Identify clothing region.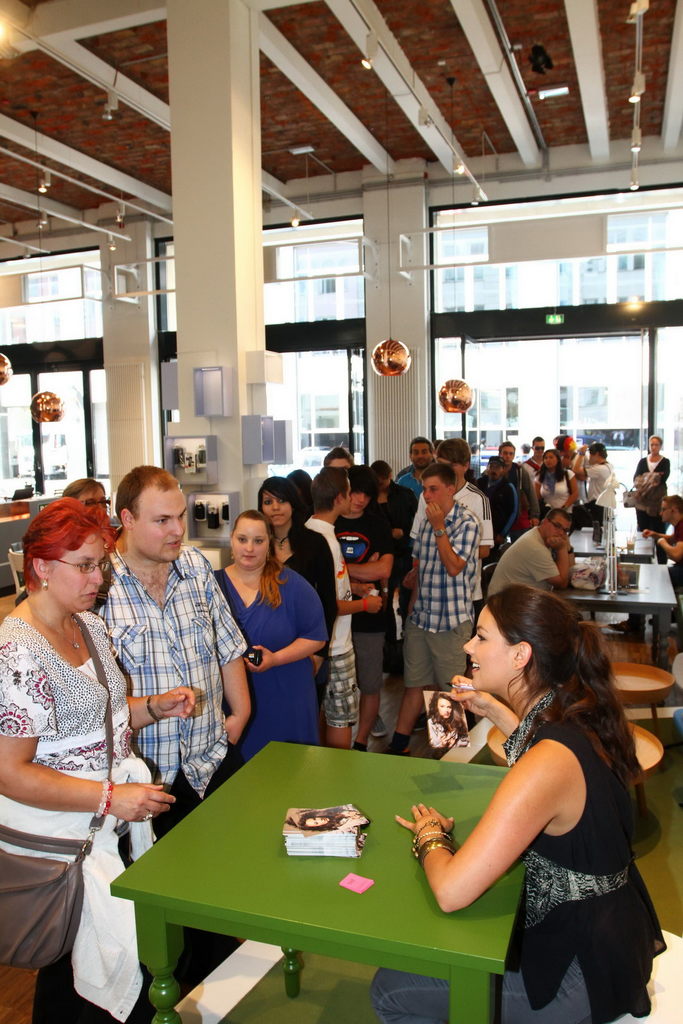
Region: (x1=632, y1=451, x2=676, y2=552).
